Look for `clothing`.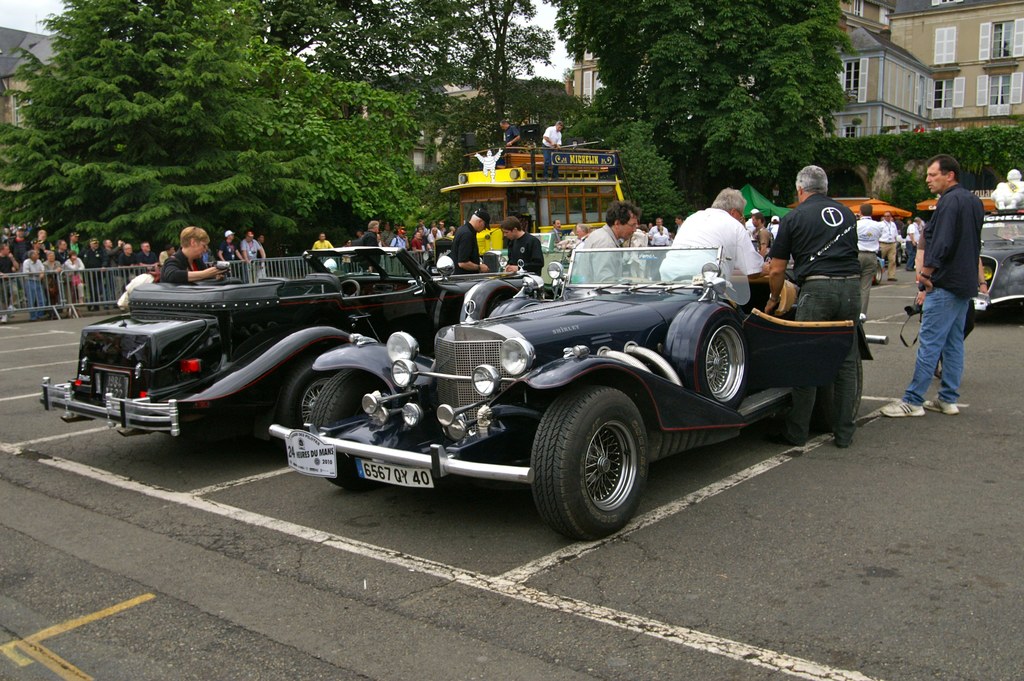
Found: <region>566, 230, 579, 243</region>.
